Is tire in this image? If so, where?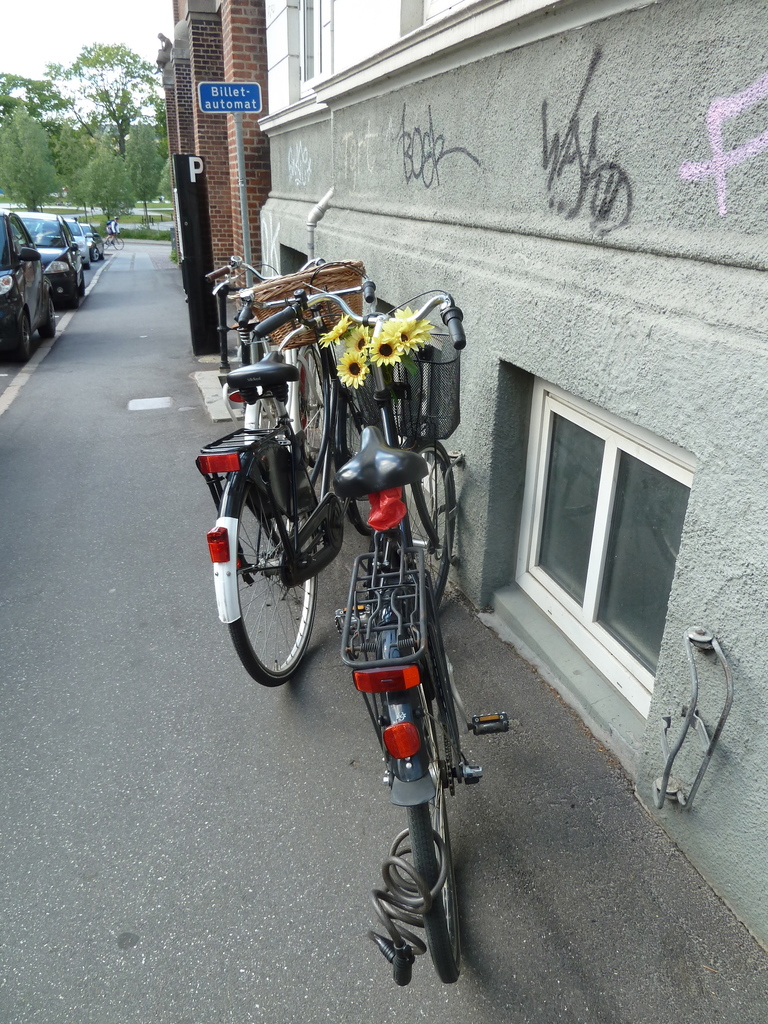
Yes, at rect(78, 273, 85, 296).
